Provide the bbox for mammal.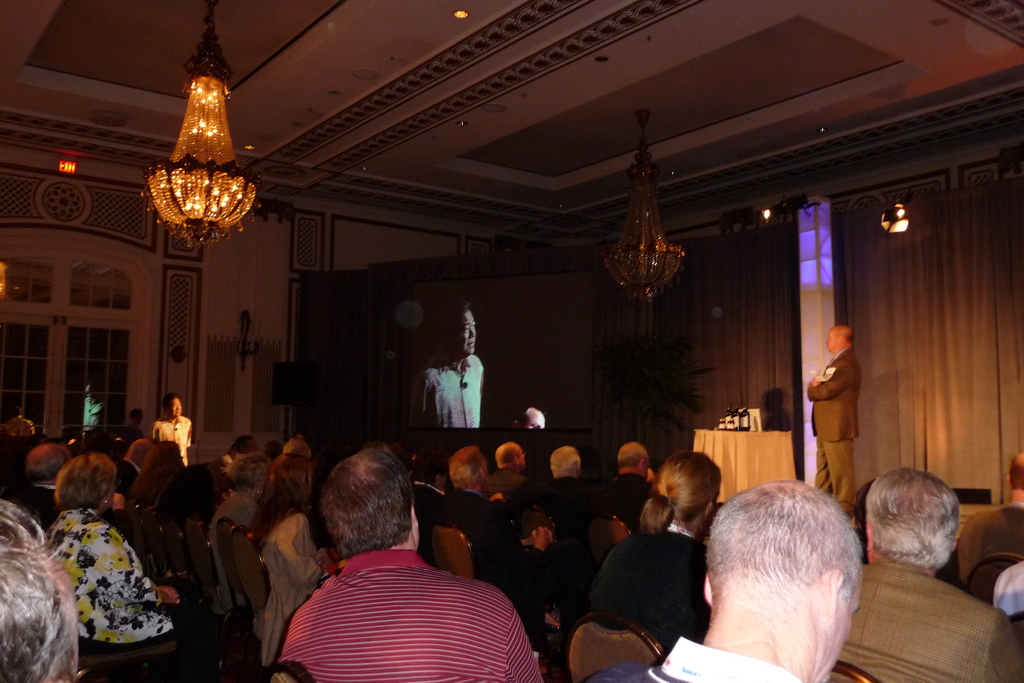
49/454/249/680.
